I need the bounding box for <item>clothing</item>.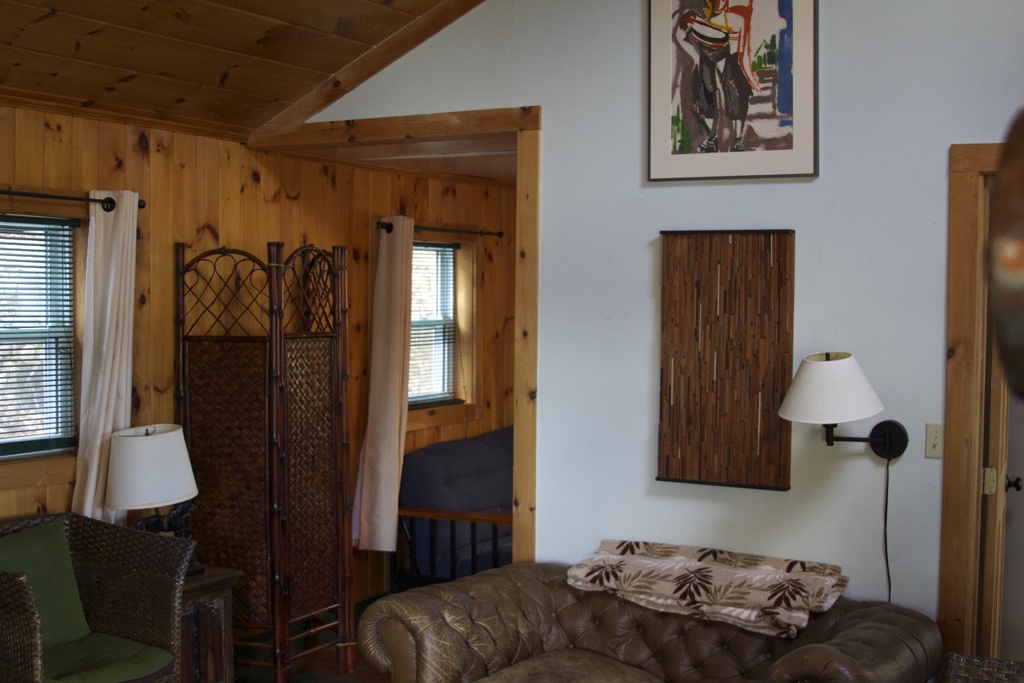
Here it is: [left=719, top=55, right=753, bottom=133].
